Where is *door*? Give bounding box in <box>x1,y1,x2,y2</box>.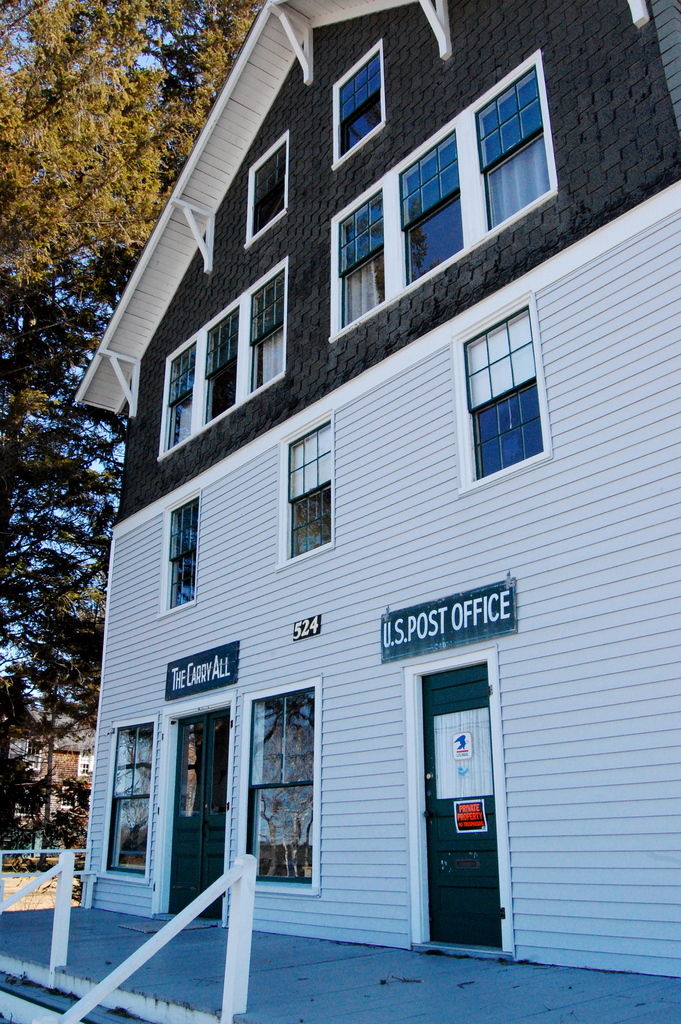
<box>167,708,225,923</box>.
